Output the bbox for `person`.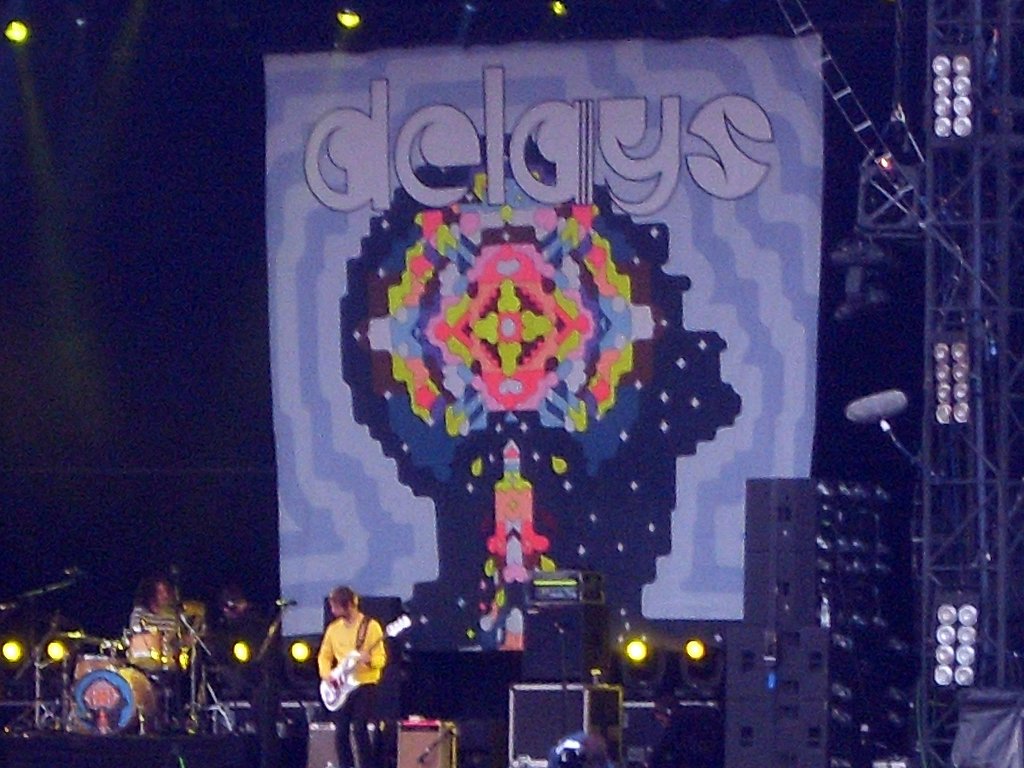
<region>299, 586, 392, 735</region>.
